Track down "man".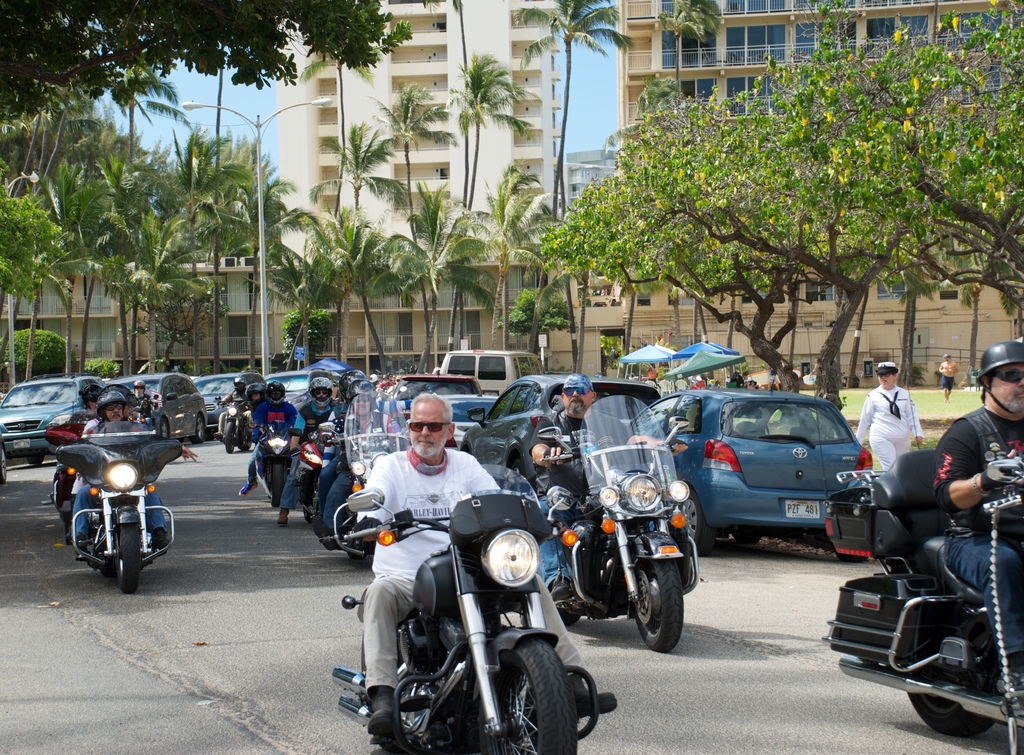
Tracked to l=386, t=373, r=403, b=397.
